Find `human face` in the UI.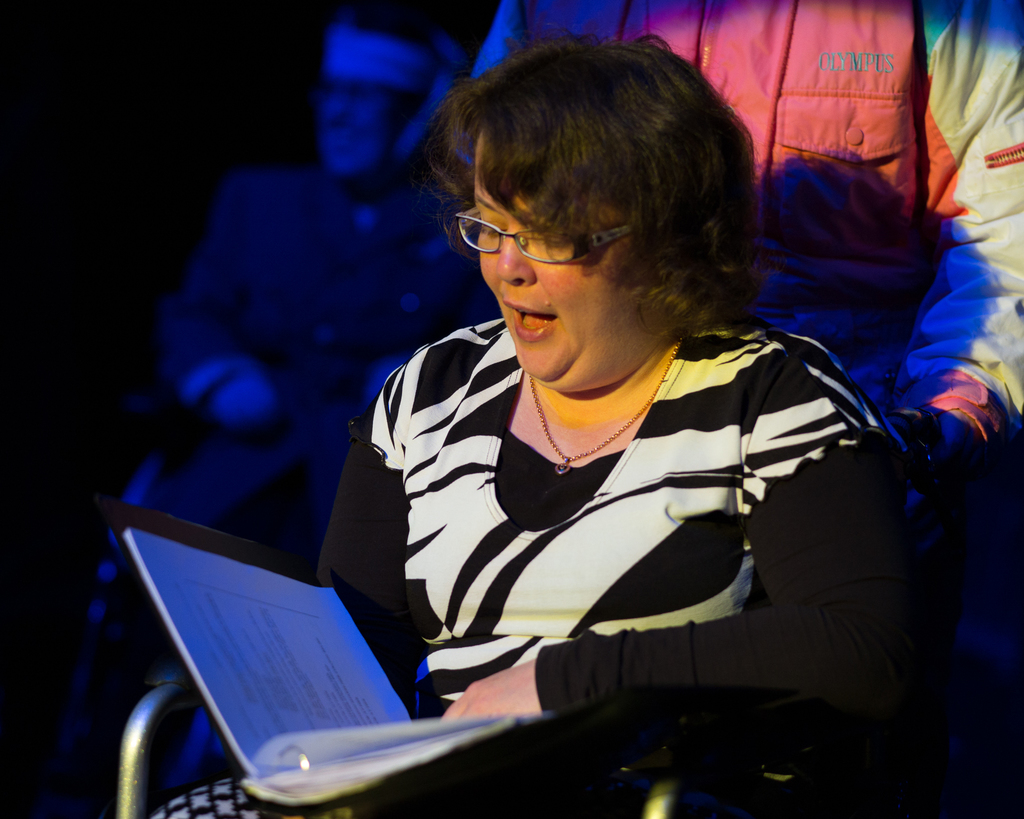
UI element at 477,129,670,396.
